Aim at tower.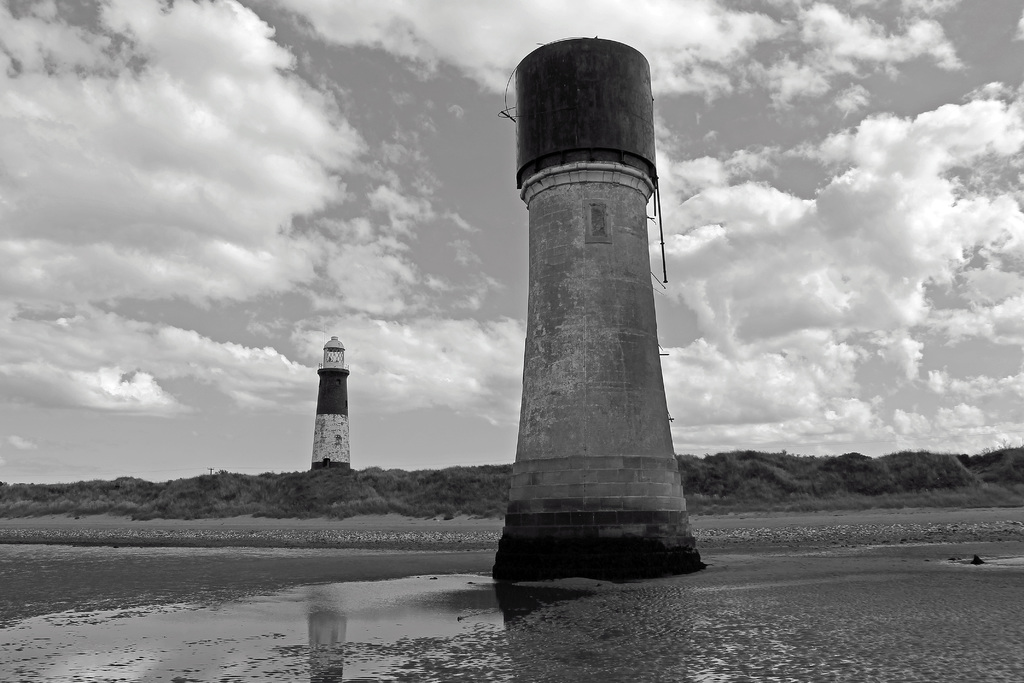
Aimed at <bbox>312, 335, 353, 469</bbox>.
